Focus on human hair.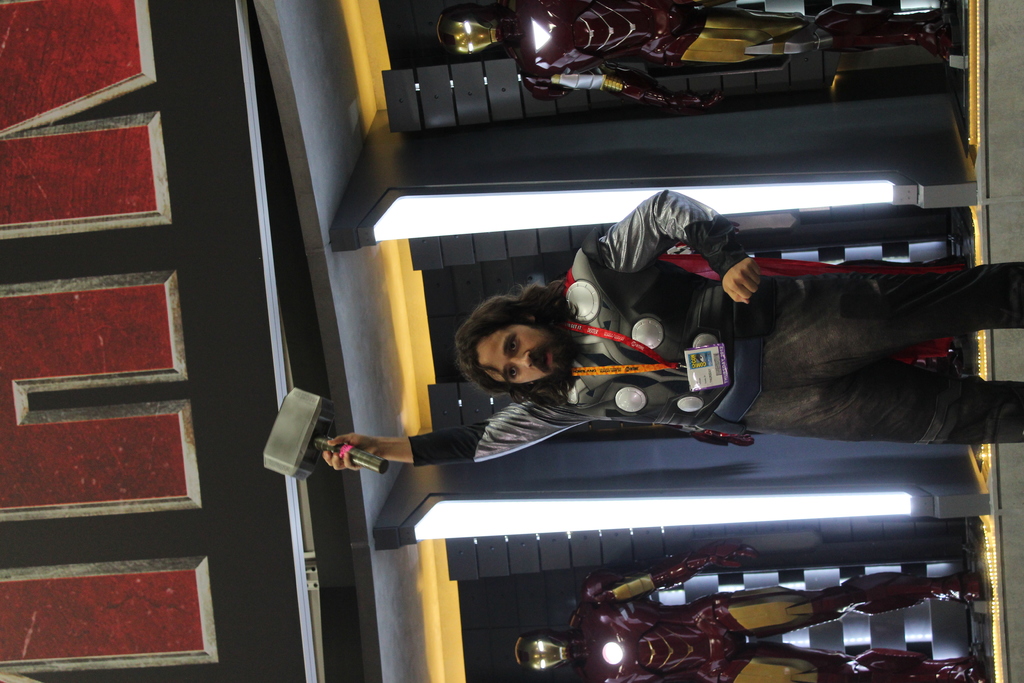
Focused at box(460, 291, 582, 406).
